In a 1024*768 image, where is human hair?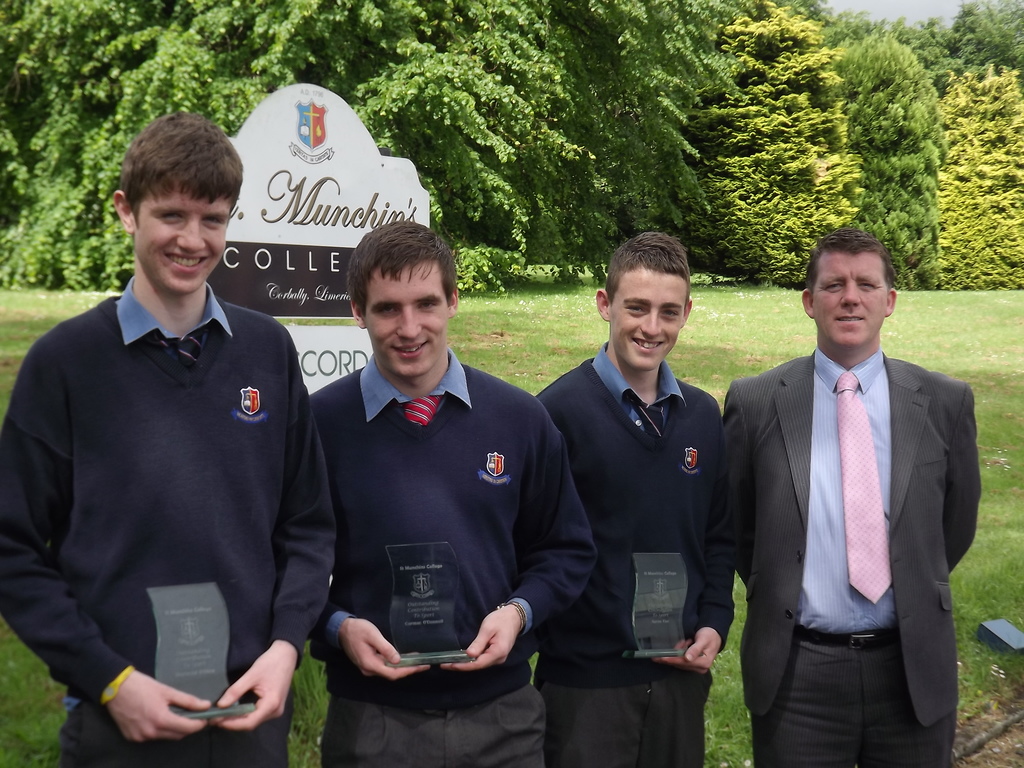
(x1=338, y1=229, x2=452, y2=333).
